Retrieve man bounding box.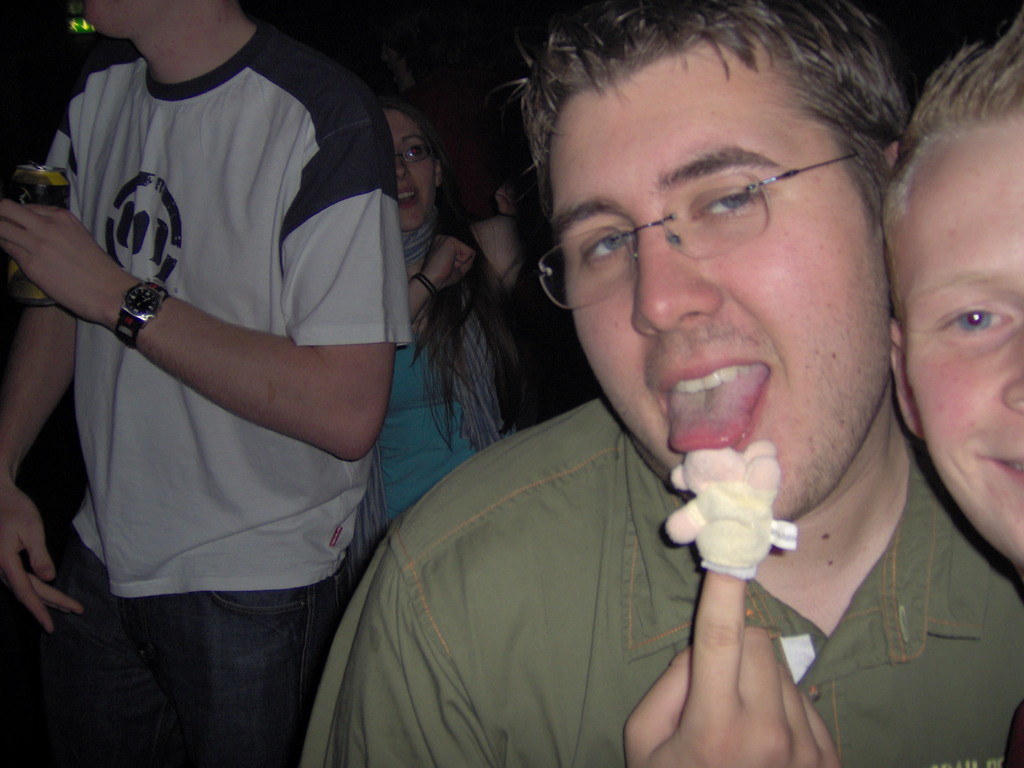
Bounding box: [left=888, top=8, right=1023, bottom=582].
